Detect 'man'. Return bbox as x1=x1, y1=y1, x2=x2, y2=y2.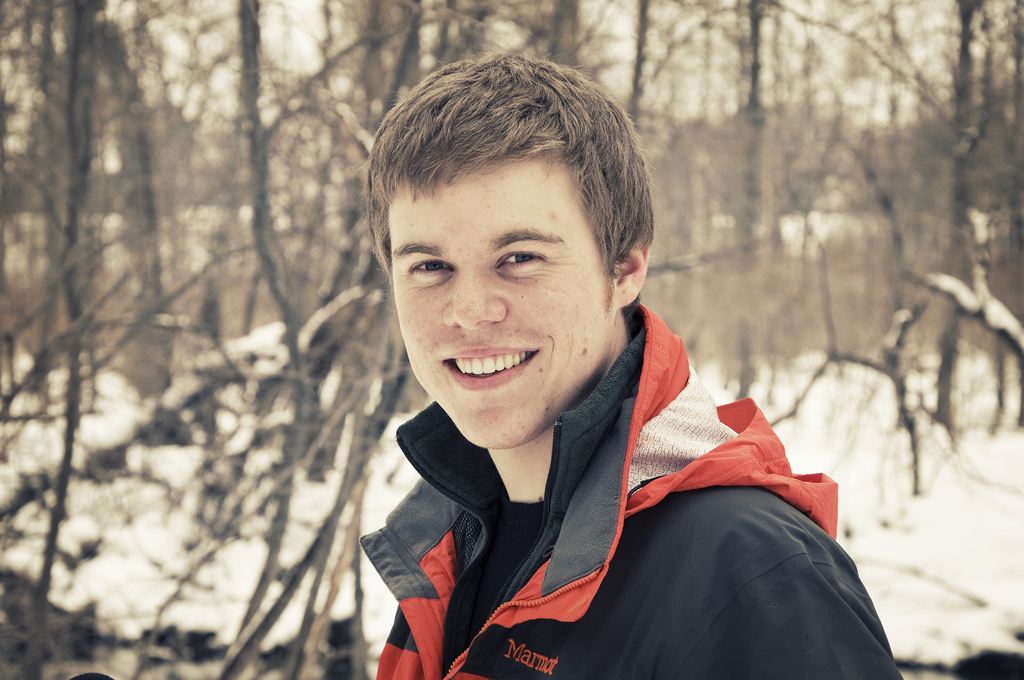
x1=284, y1=82, x2=909, y2=670.
